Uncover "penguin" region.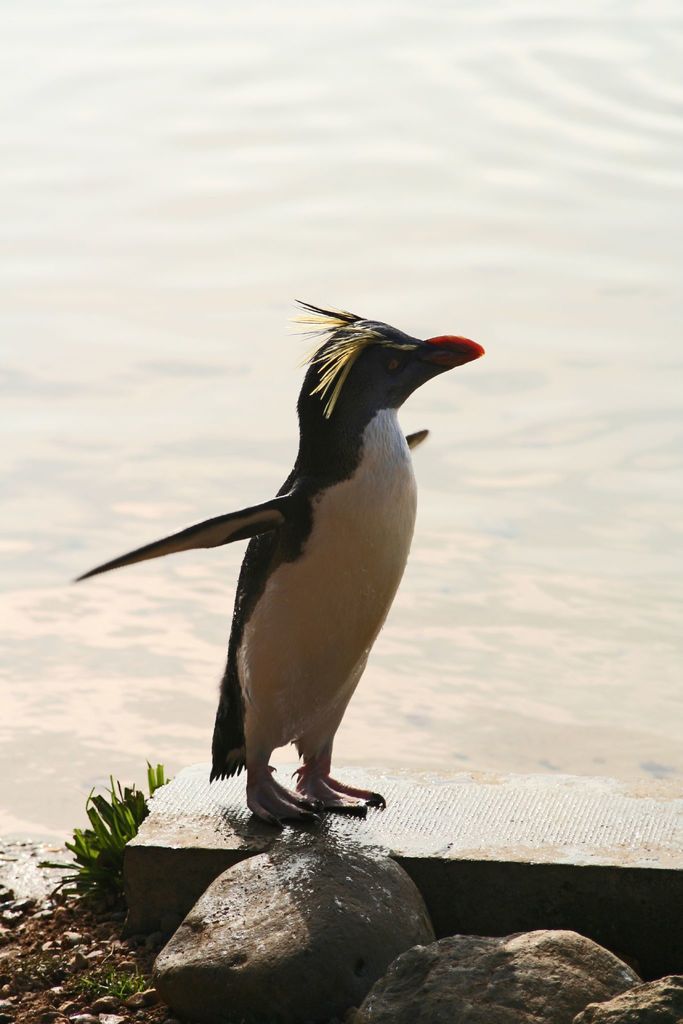
Uncovered: crop(69, 305, 487, 805).
